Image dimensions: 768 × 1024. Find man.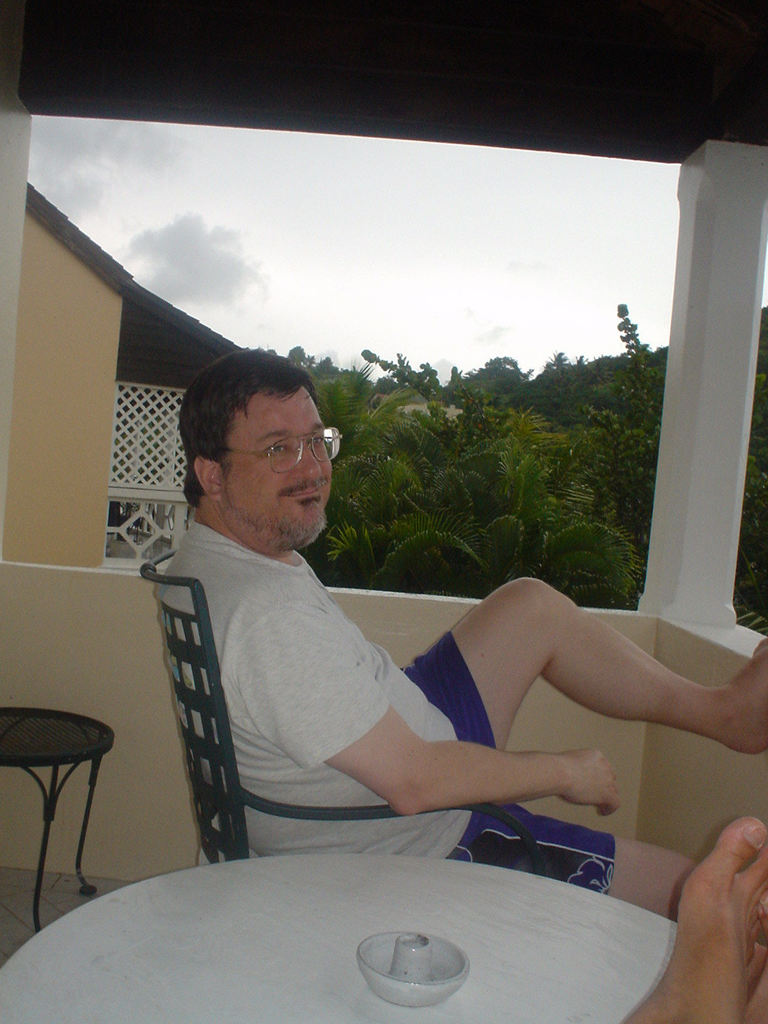
[159,342,767,928].
